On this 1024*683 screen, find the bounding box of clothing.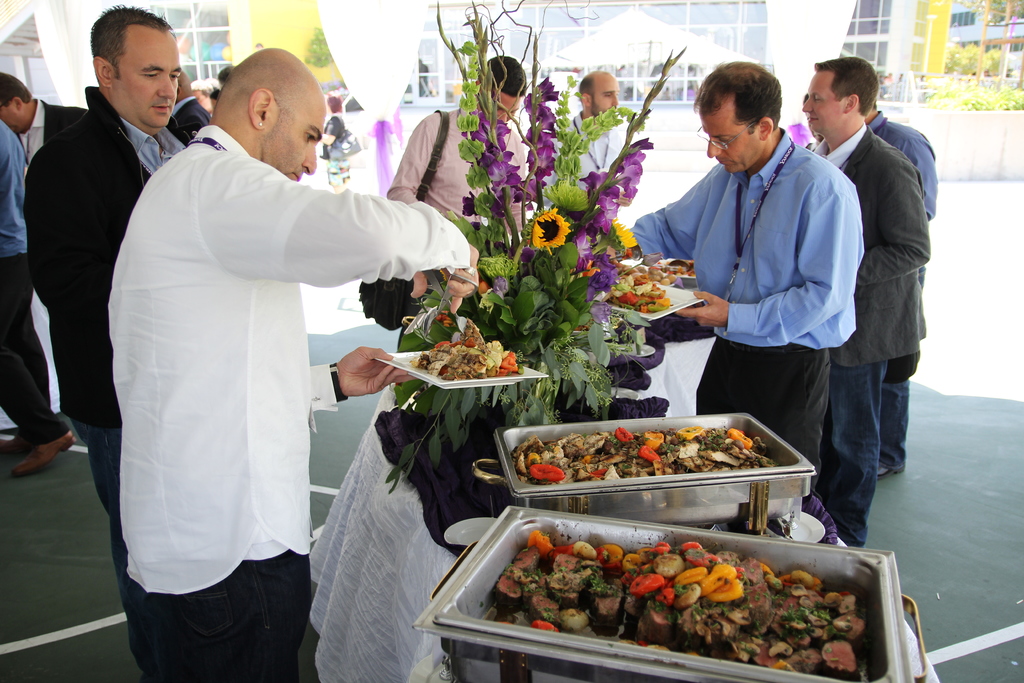
Bounding box: box(106, 92, 412, 663).
